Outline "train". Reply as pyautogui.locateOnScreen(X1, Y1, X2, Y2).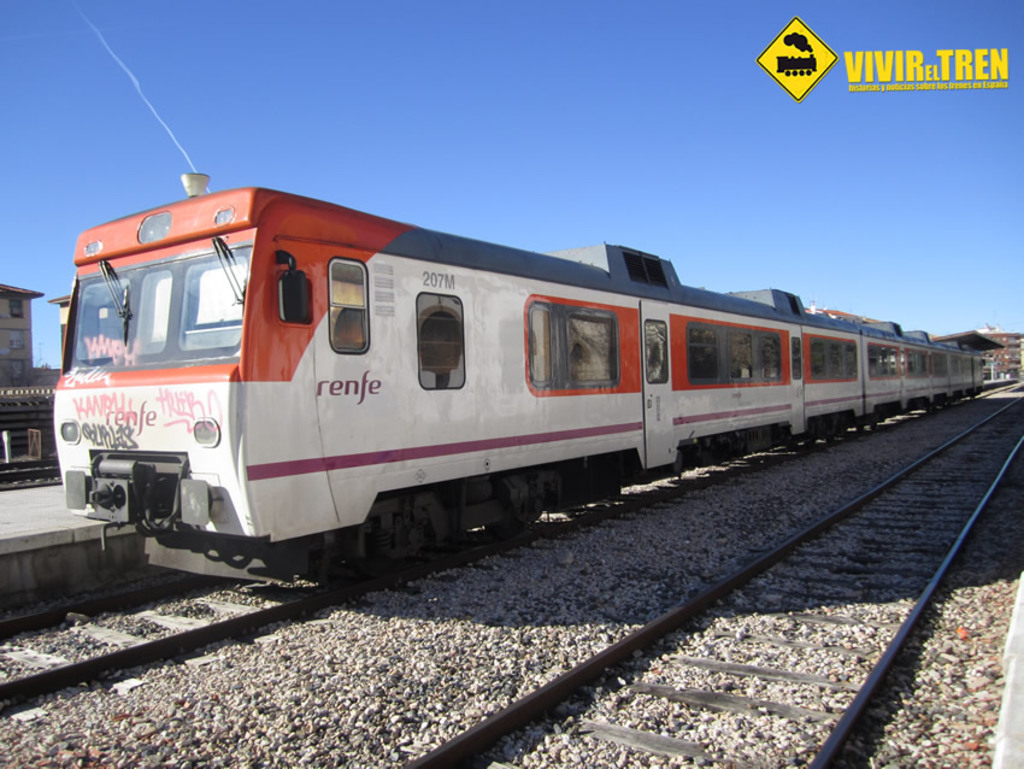
pyautogui.locateOnScreen(53, 175, 1000, 585).
